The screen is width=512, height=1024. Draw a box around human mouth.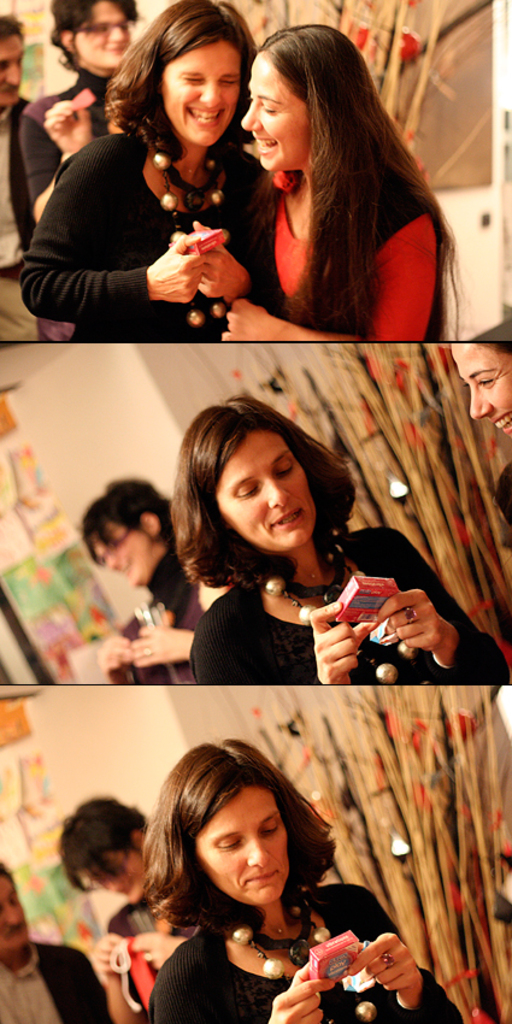
box(498, 412, 511, 428).
